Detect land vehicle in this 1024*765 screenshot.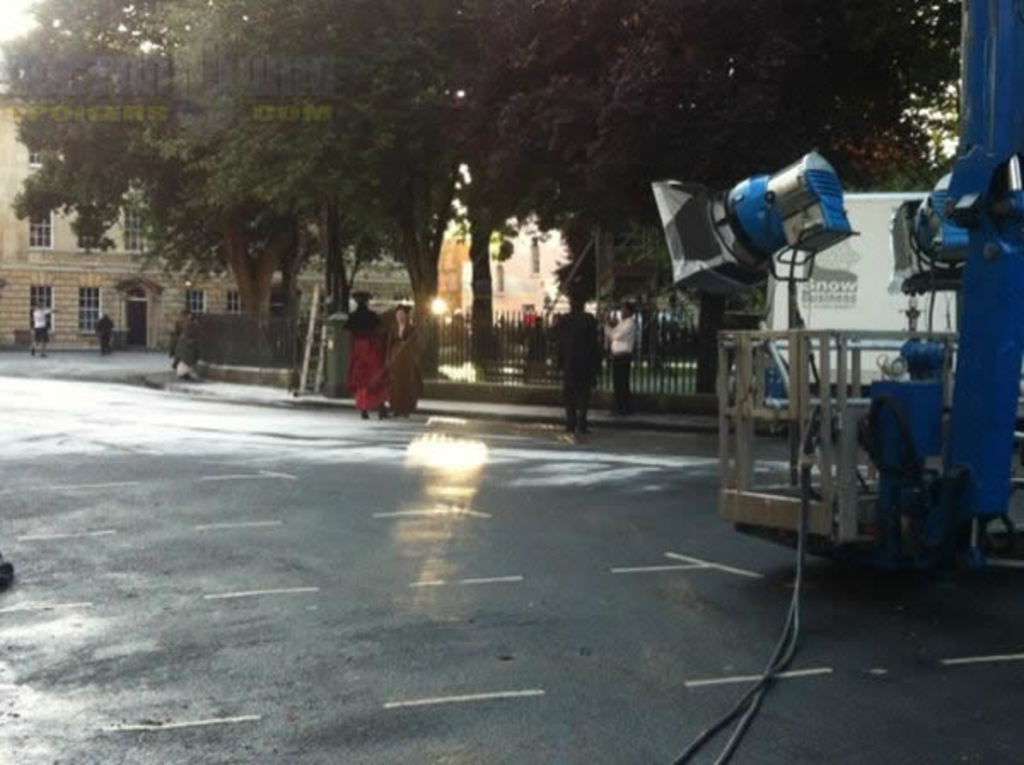
Detection: {"x1": 719, "y1": 0, "x2": 1022, "y2": 569}.
